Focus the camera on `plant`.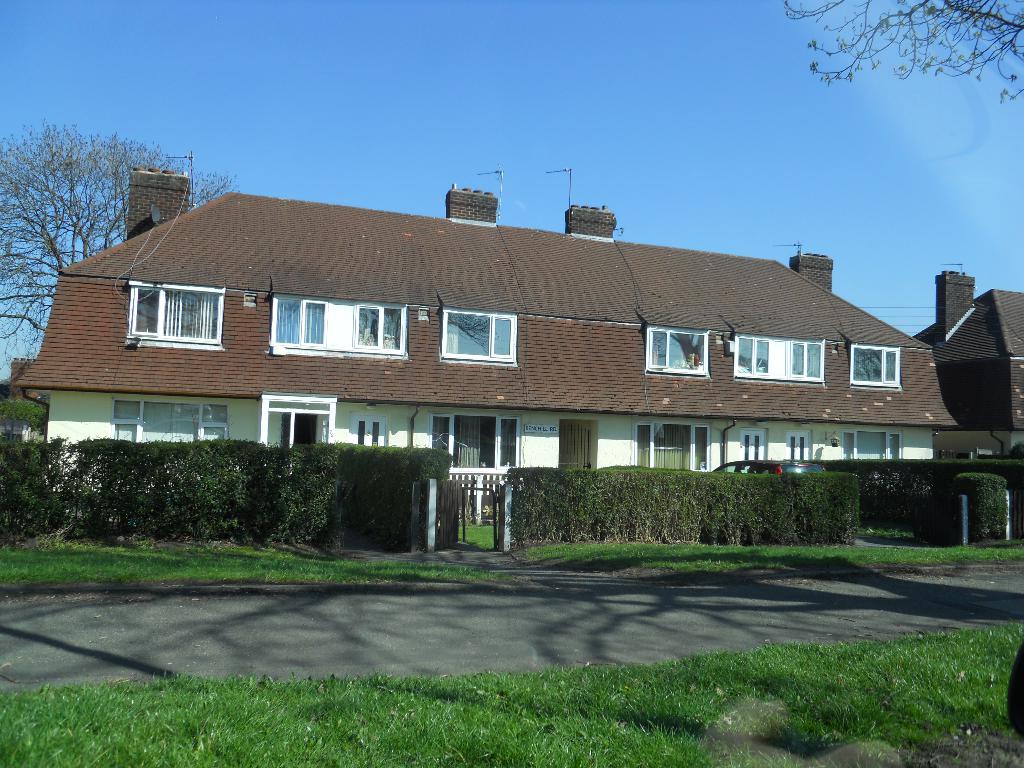
Focus region: region(0, 396, 50, 434).
